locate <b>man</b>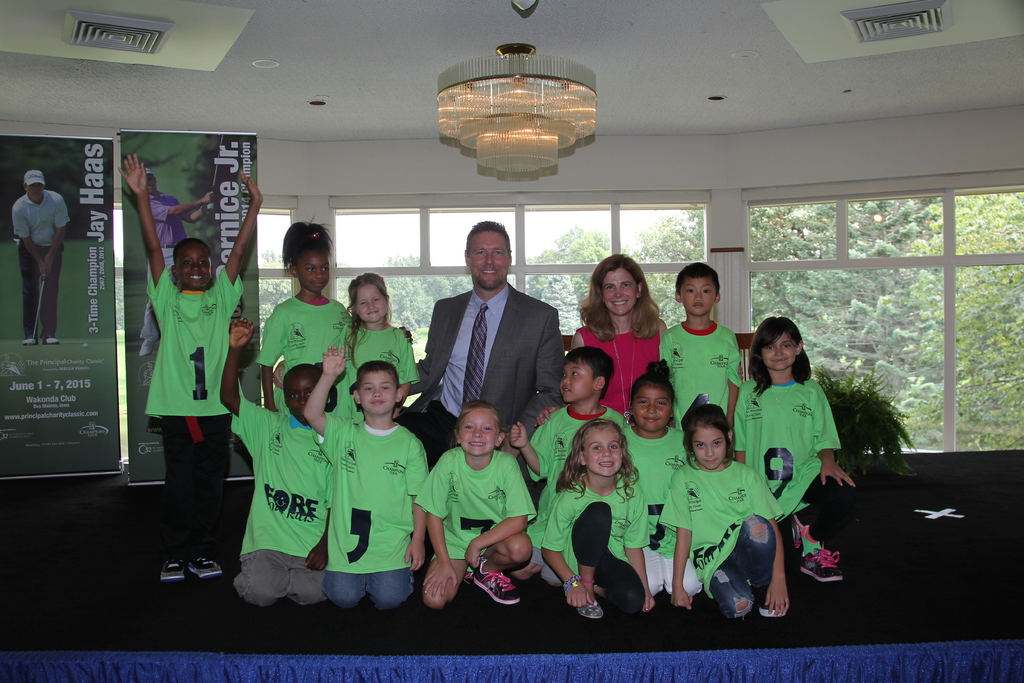
bbox(138, 168, 216, 357)
